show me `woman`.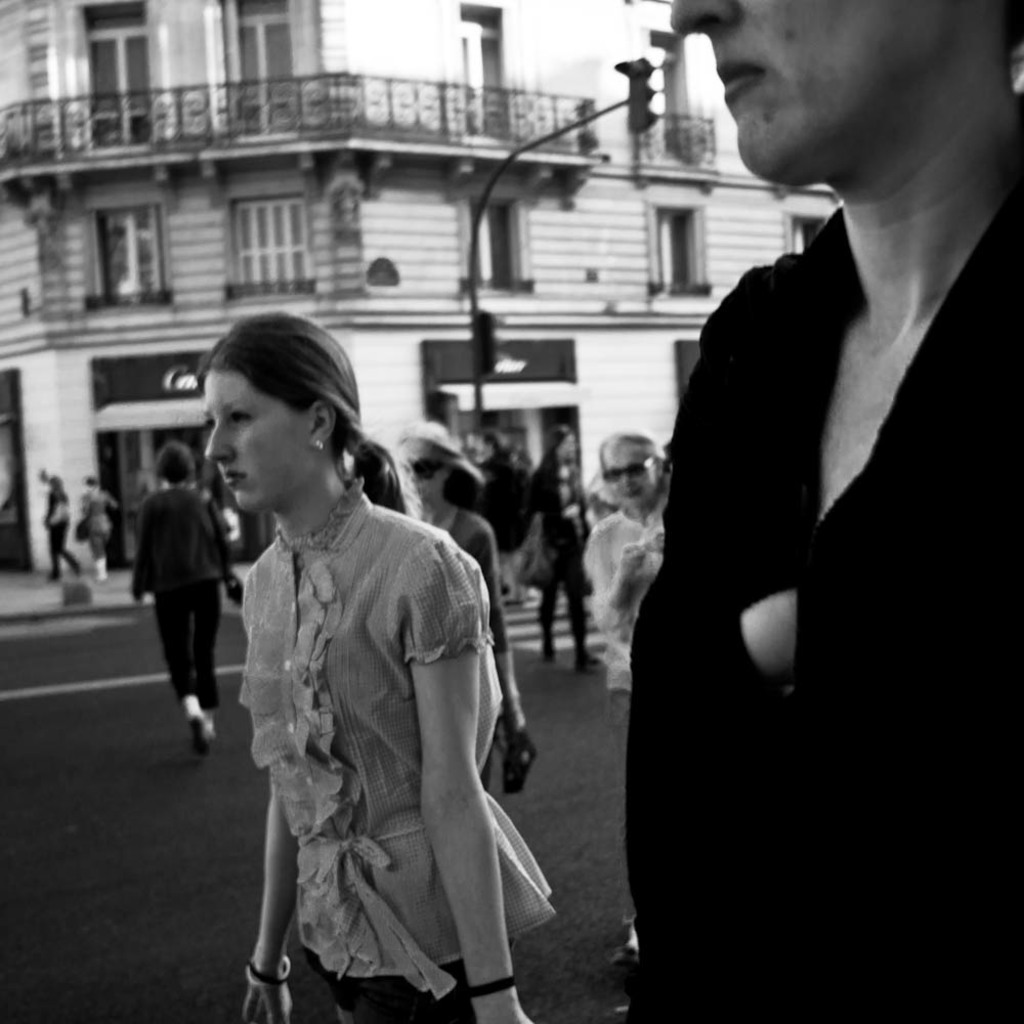
`woman` is here: box(577, 426, 673, 963).
